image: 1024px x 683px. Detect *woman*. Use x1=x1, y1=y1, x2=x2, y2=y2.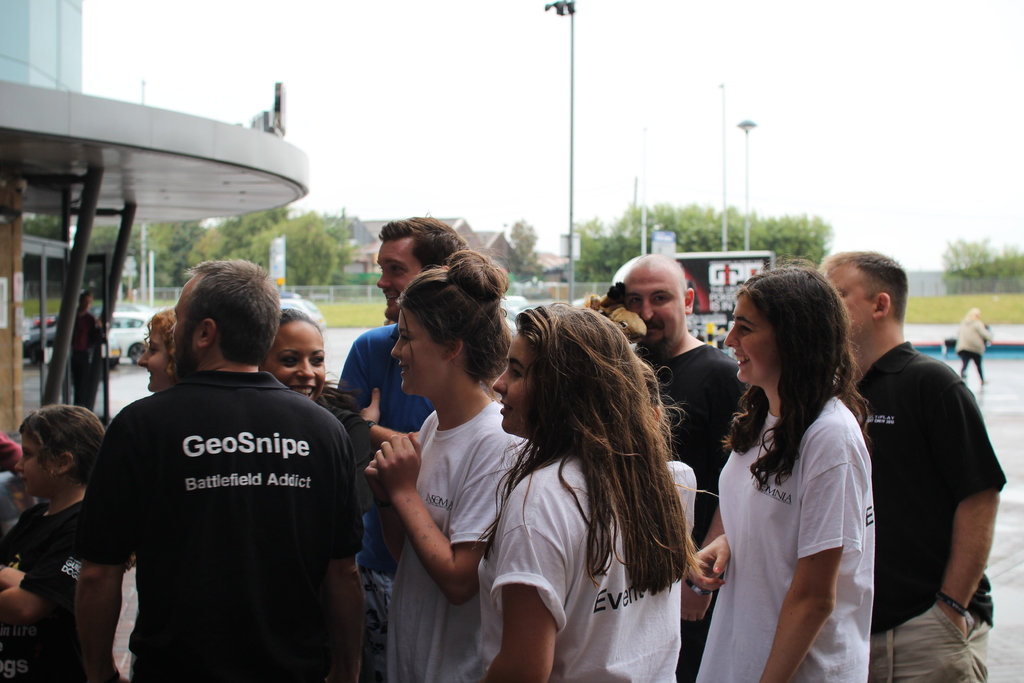
x1=716, y1=249, x2=909, y2=682.
